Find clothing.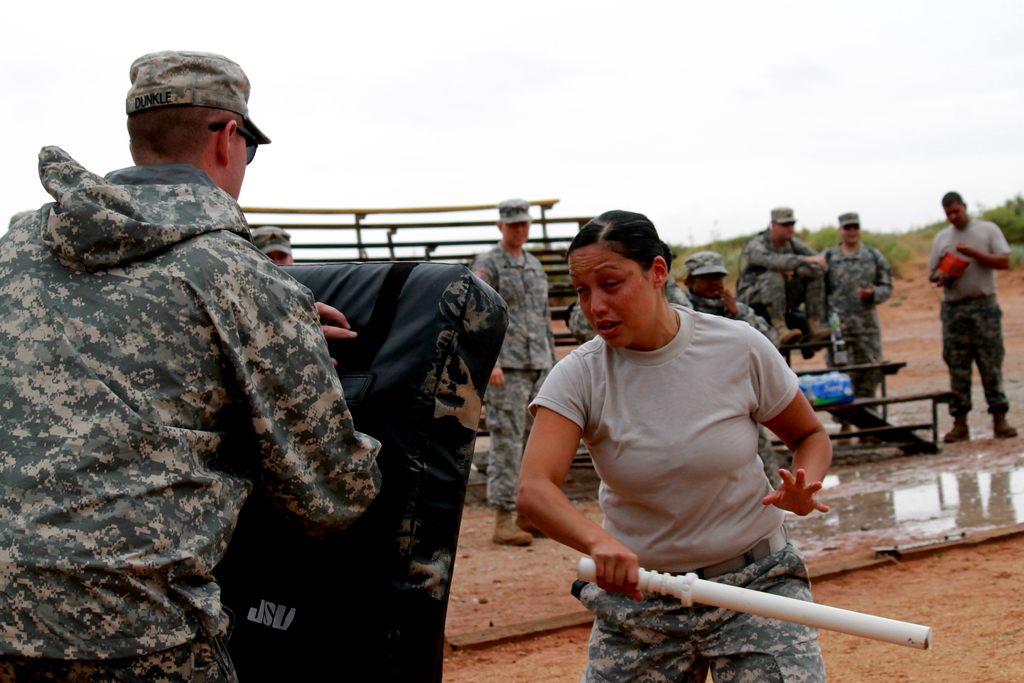
{"x1": 0, "y1": 146, "x2": 380, "y2": 682}.
